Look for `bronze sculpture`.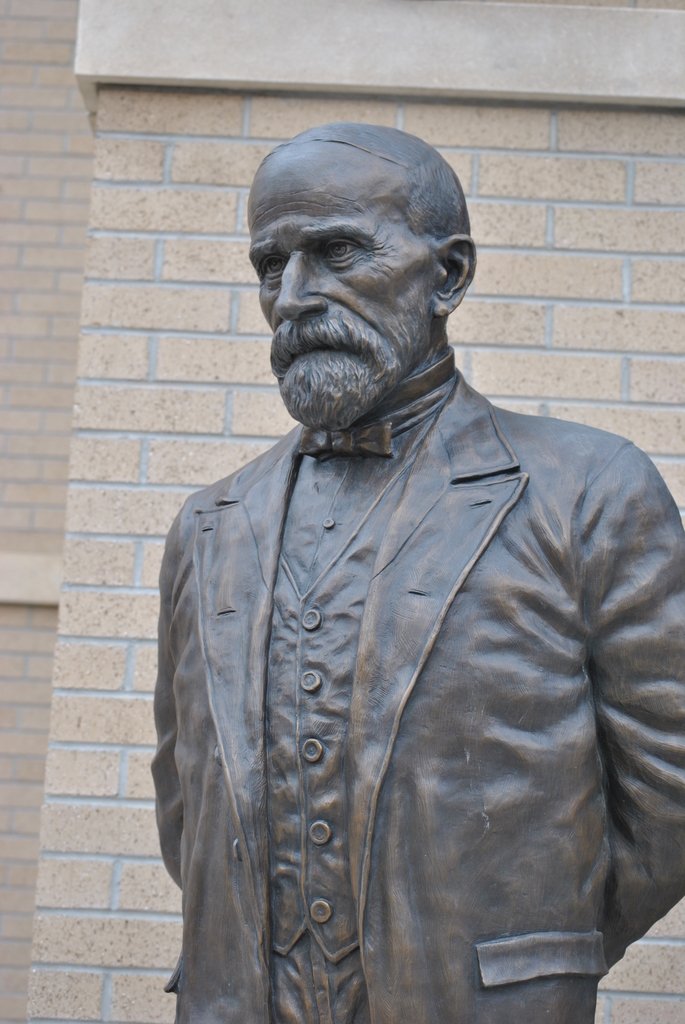
Found: bbox=[120, 102, 684, 1023].
